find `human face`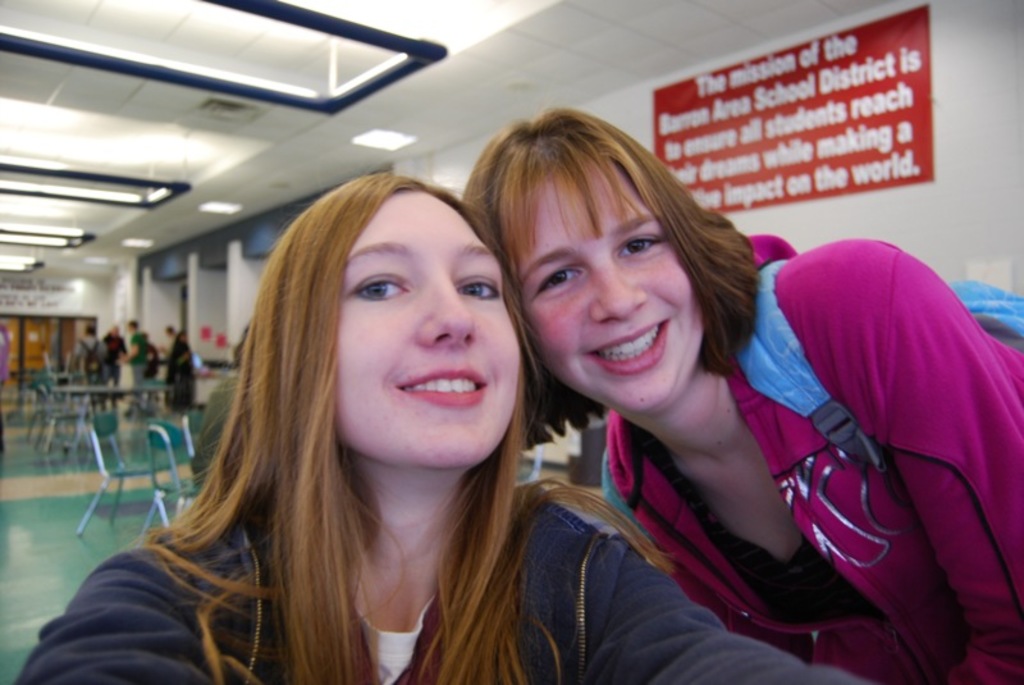
338/191/520/460
